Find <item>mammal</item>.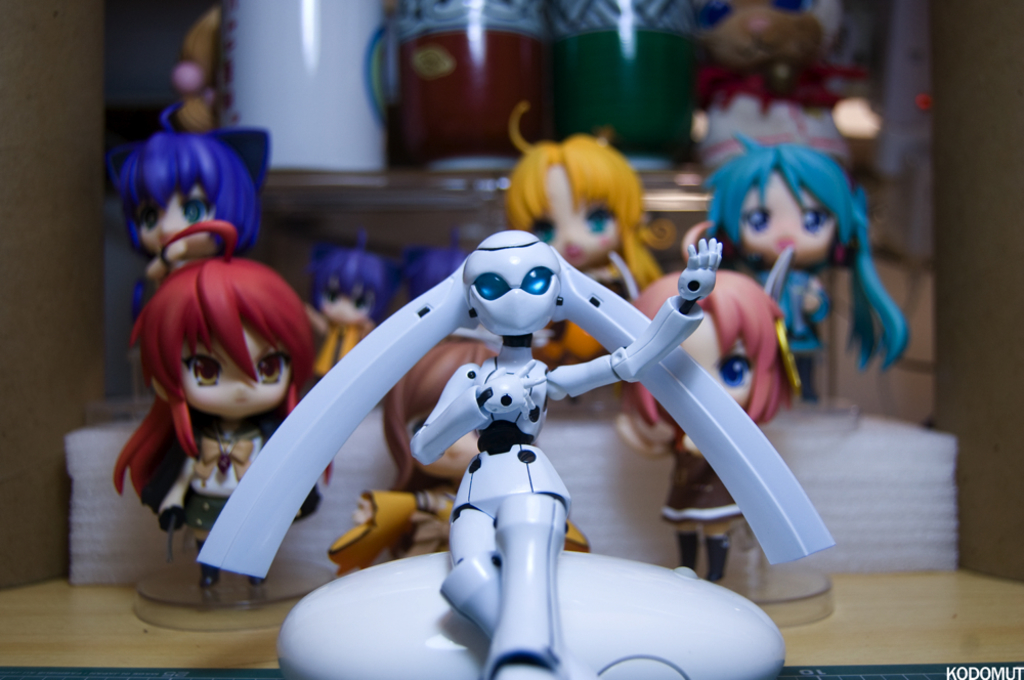
{"x1": 330, "y1": 332, "x2": 587, "y2": 580}.
